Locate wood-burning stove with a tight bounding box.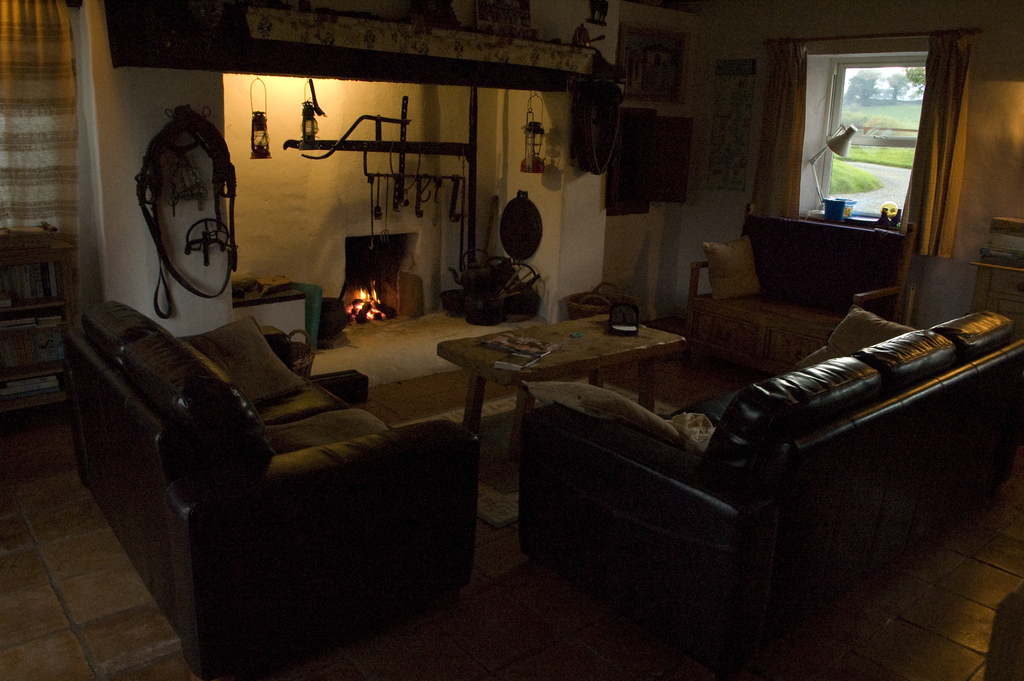
<box>341,231,421,325</box>.
